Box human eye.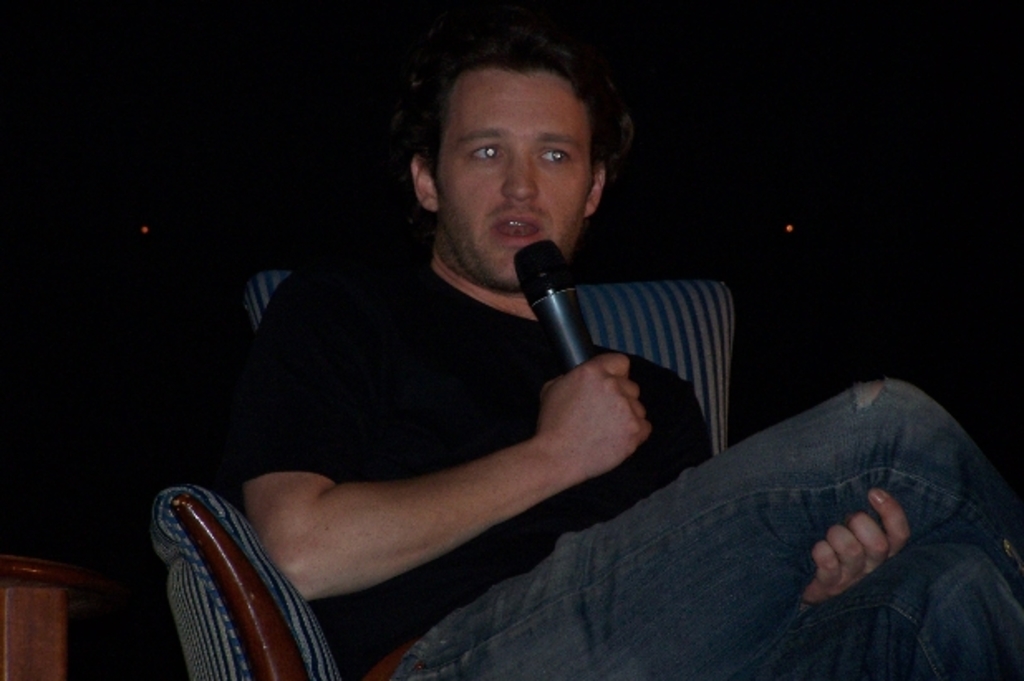
BBox(471, 139, 507, 162).
